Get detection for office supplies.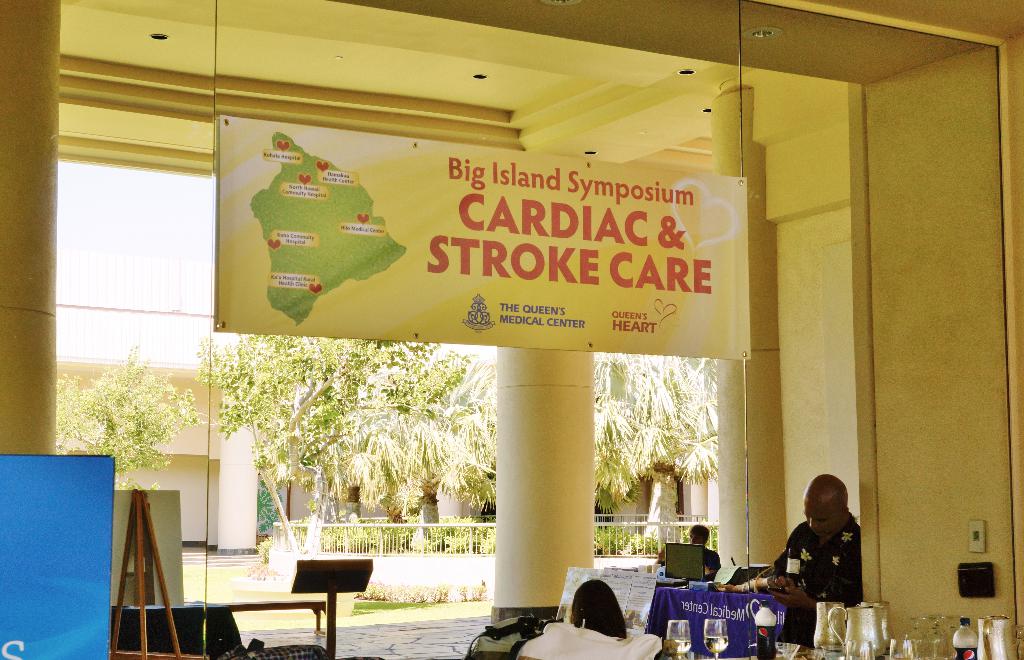
Detection: <region>109, 489, 180, 658</region>.
